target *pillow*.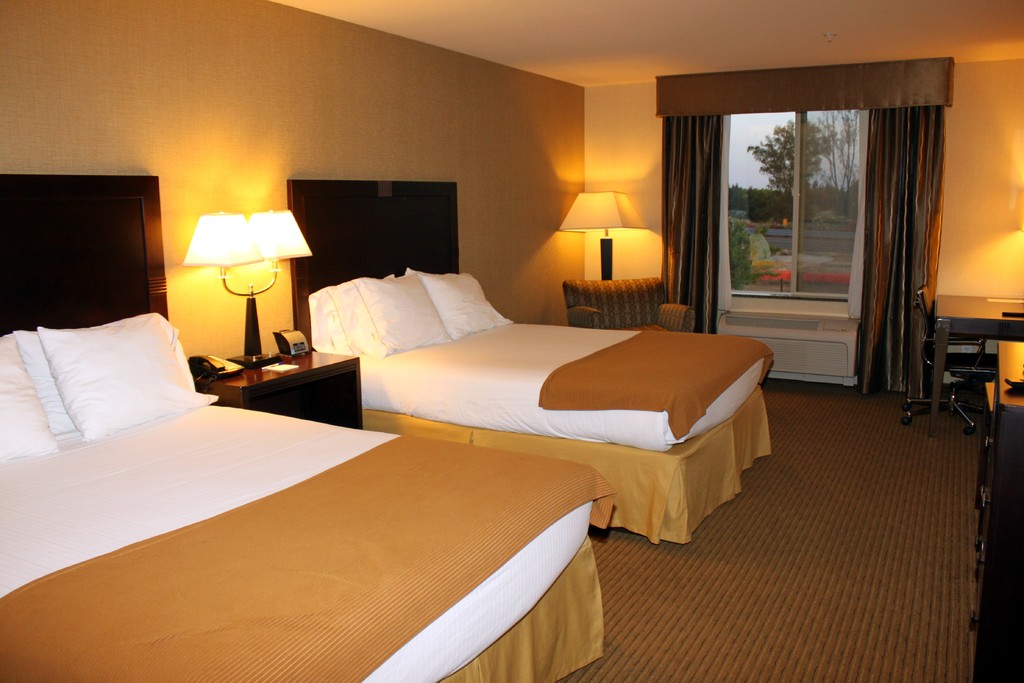
Target region: rect(0, 331, 51, 462).
